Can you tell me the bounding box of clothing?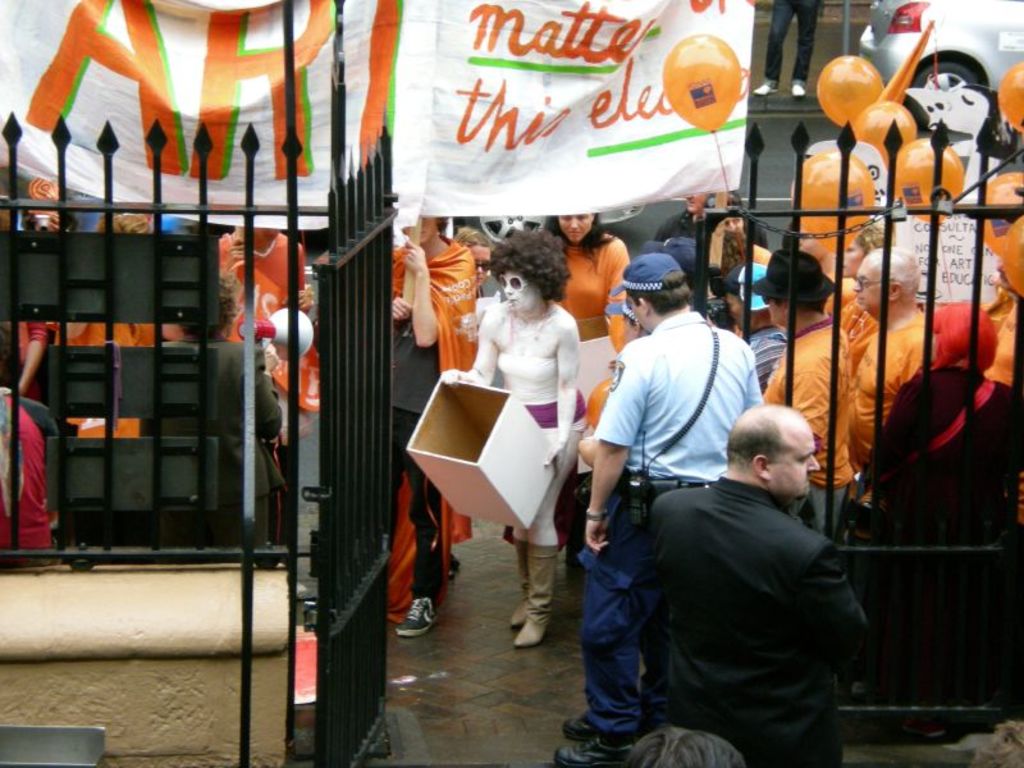
bbox=(621, 425, 877, 763).
